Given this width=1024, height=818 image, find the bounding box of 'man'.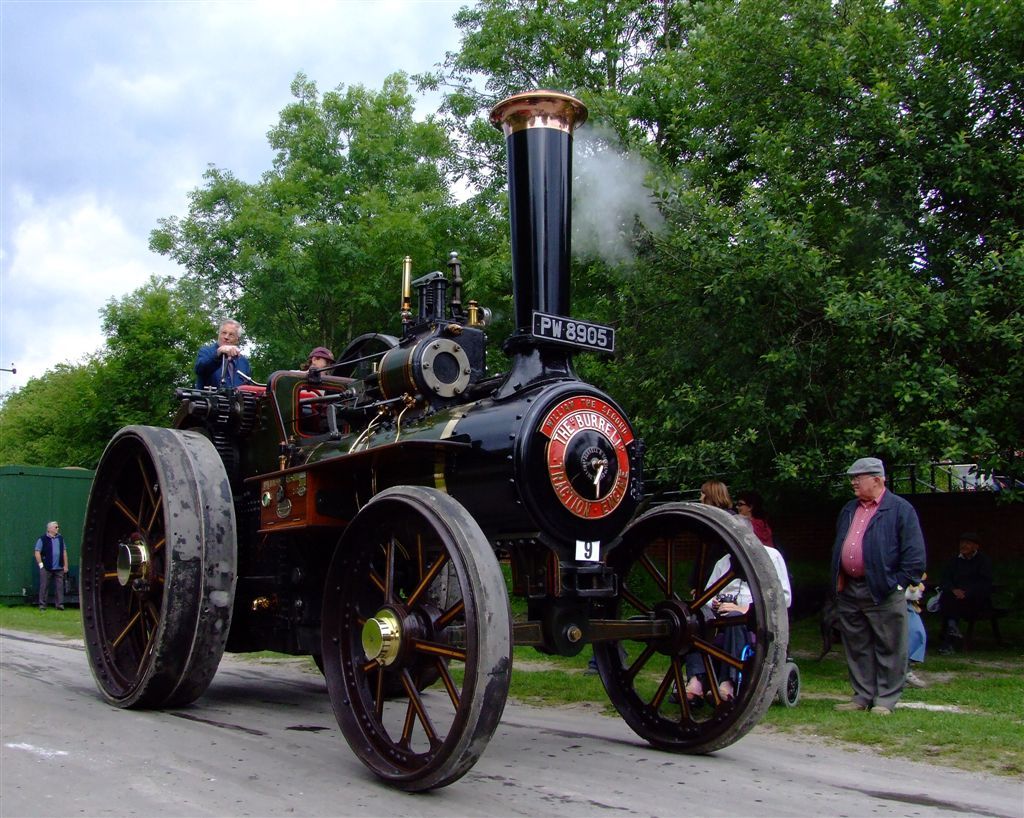
crop(824, 450, 940, 720).
